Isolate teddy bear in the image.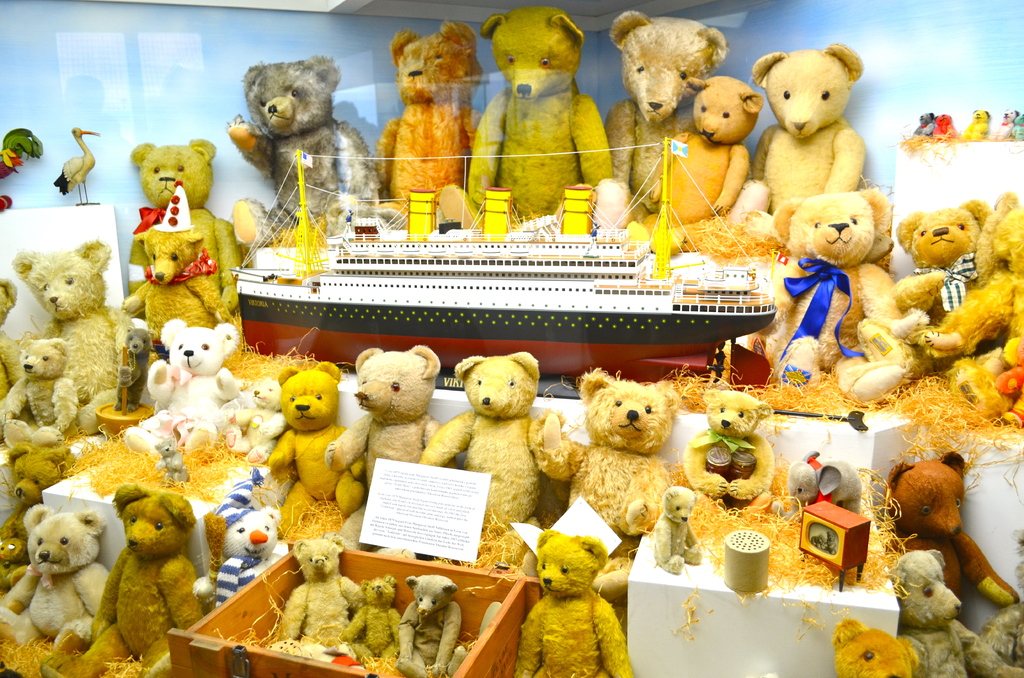
Isolated region: rect(602, 11, 717, 238).
